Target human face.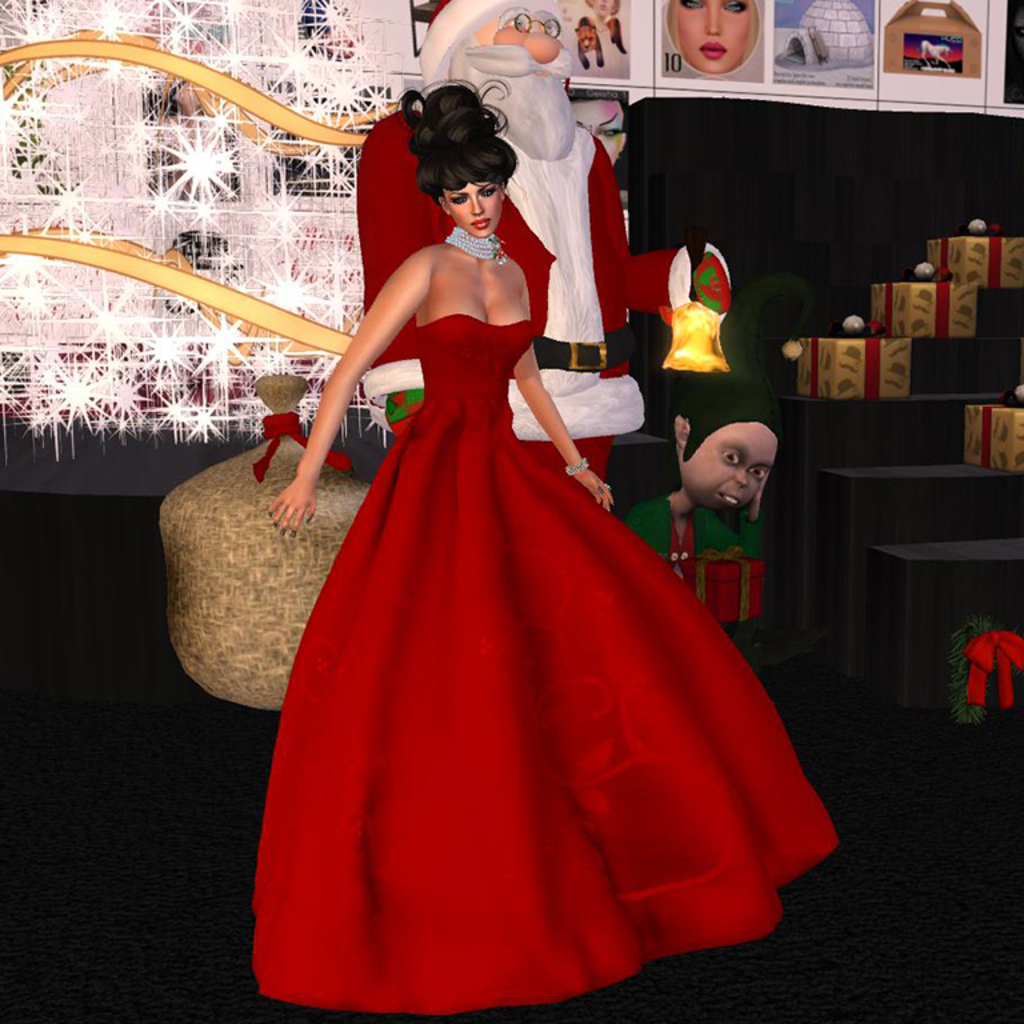
Target region: <box>443,183,503,233</box>.
